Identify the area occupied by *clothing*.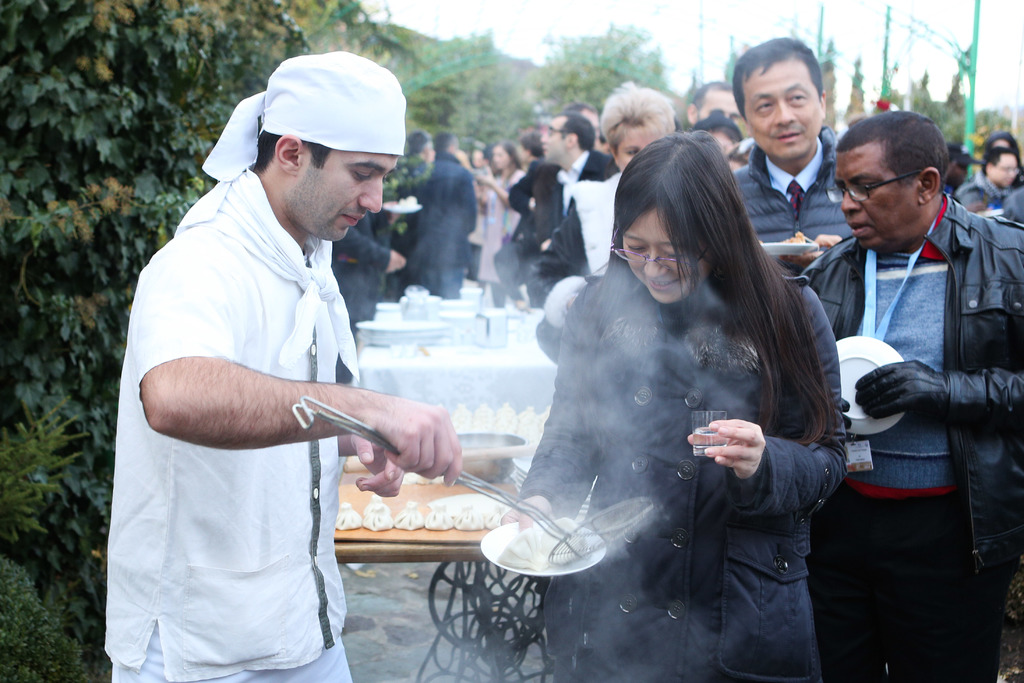
Area: (x1=716, y1=123, x2=882, y2=256).
